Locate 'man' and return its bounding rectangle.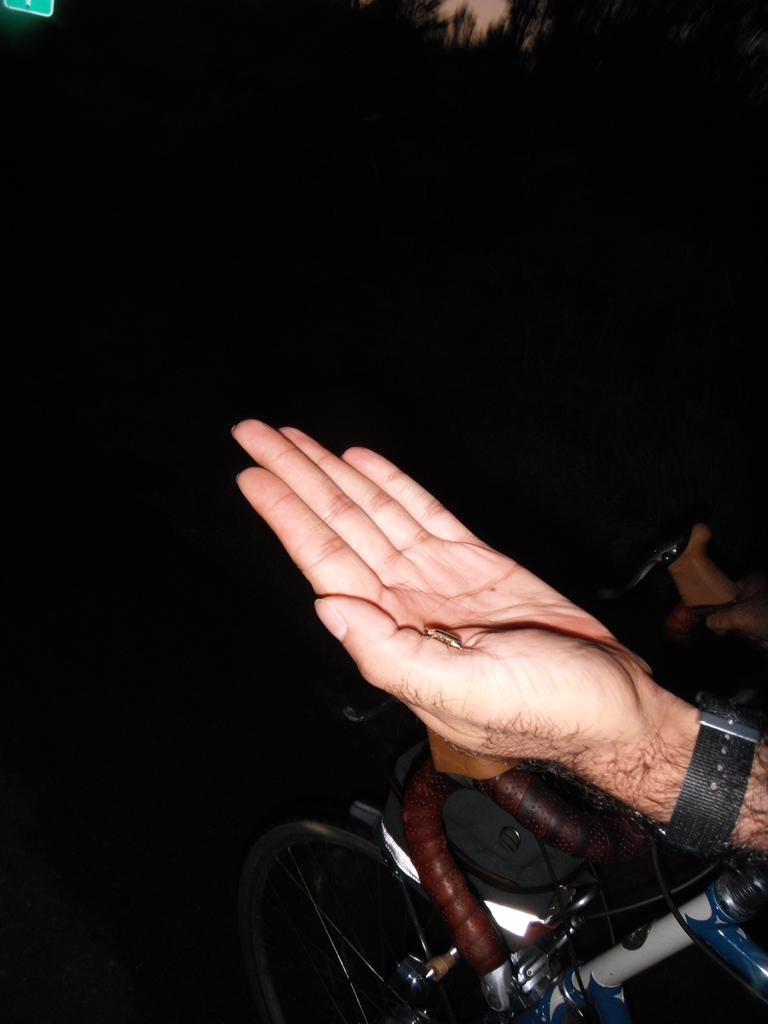
227,413,767,879.
